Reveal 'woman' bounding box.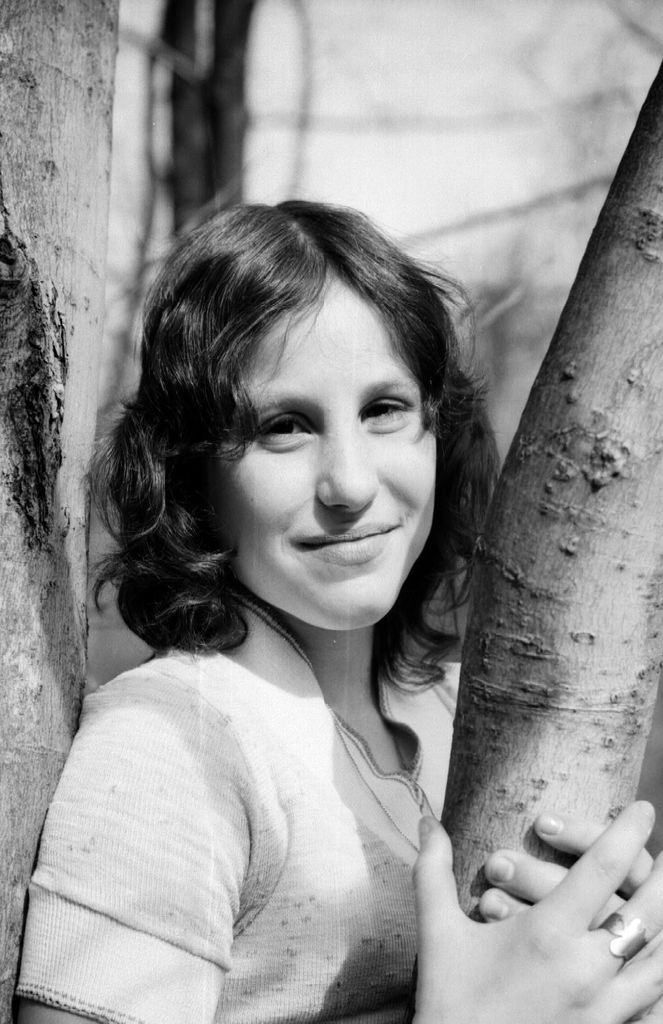
Revealed: 21 193 582 1015.
